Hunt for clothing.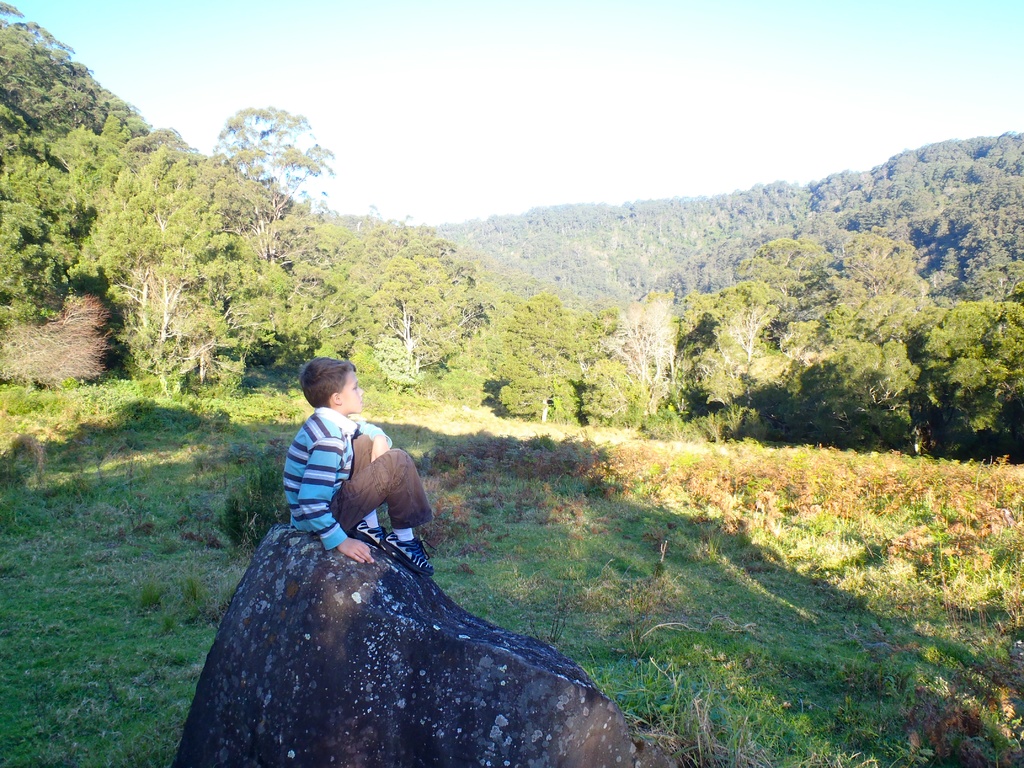
Hunted down at 269 381 422 567.
